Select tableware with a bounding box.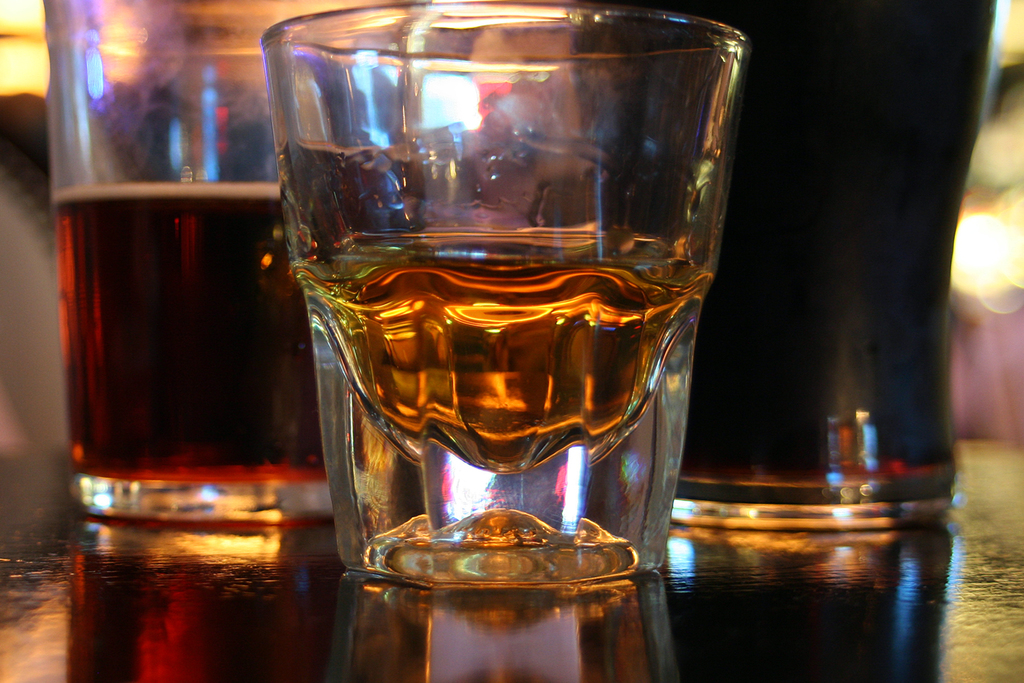
278:44:749:603.
